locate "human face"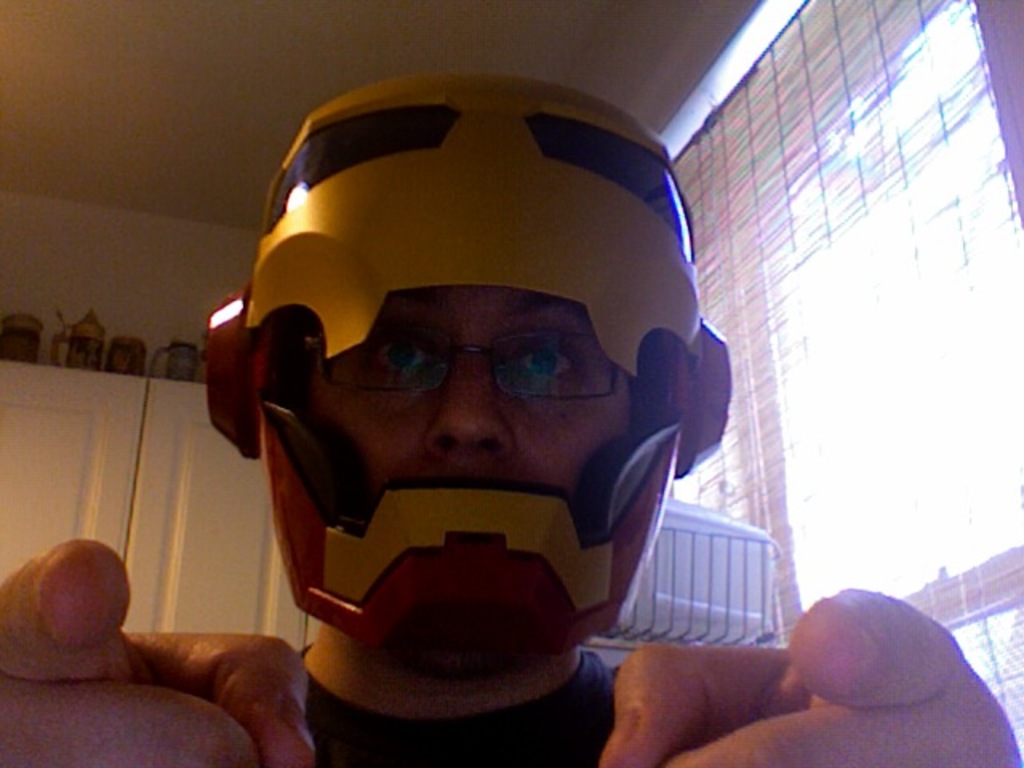
x1=304, y1=288, x2=634, y2=664
